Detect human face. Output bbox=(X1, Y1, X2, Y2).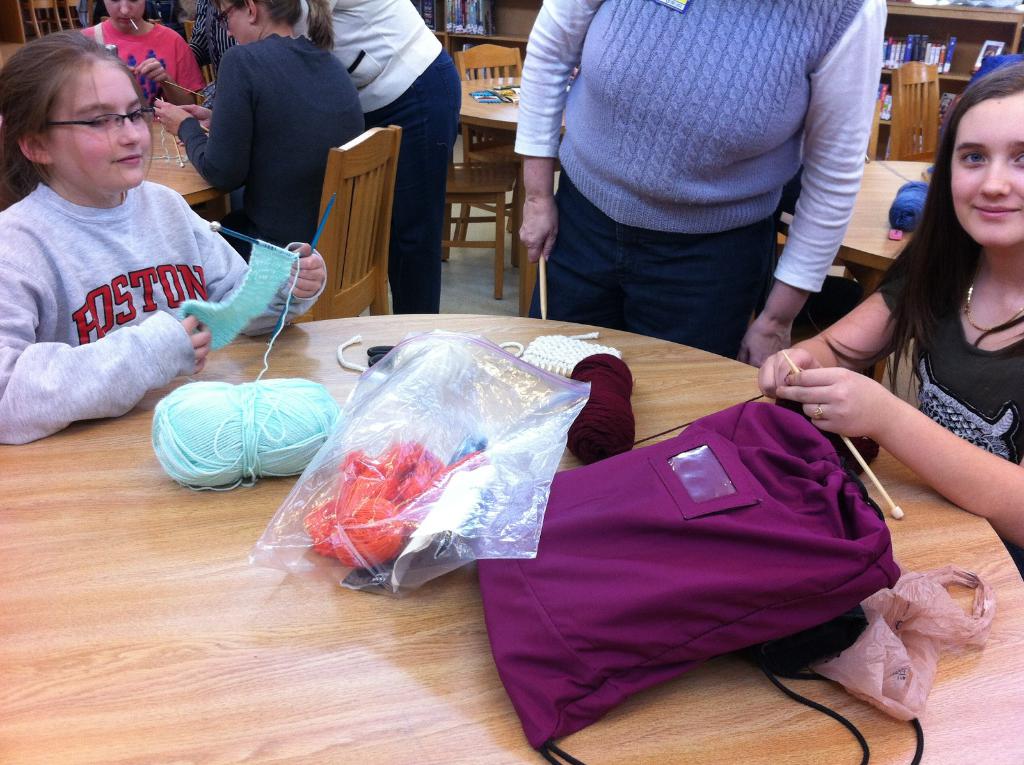
bbox=(40, 58, 150, 191).
